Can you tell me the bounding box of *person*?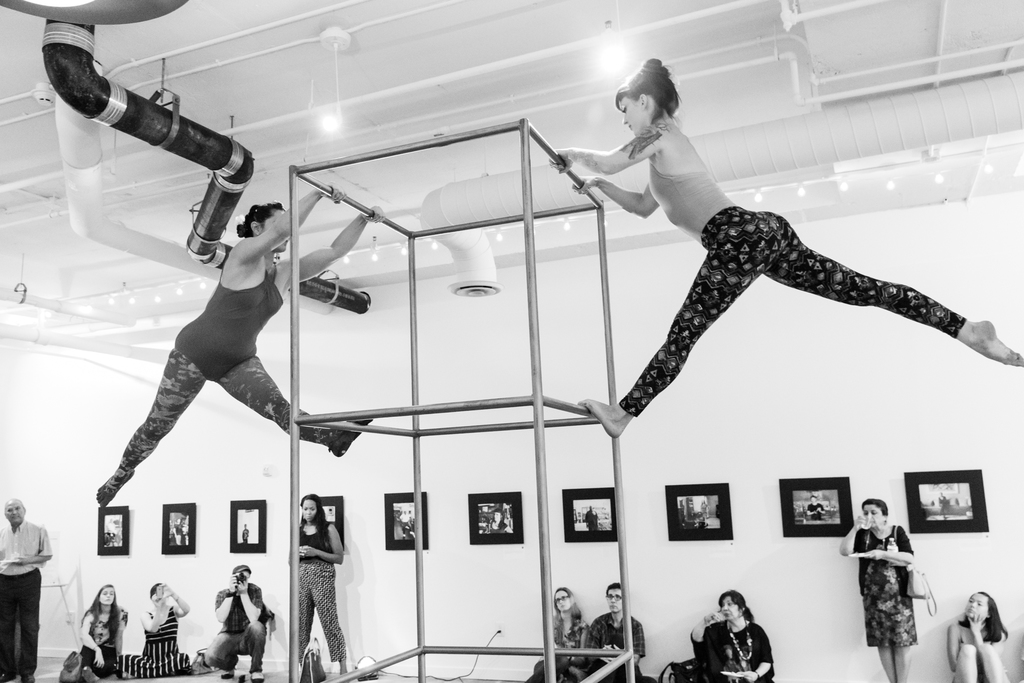
crop(94, 181, 385, 512).
